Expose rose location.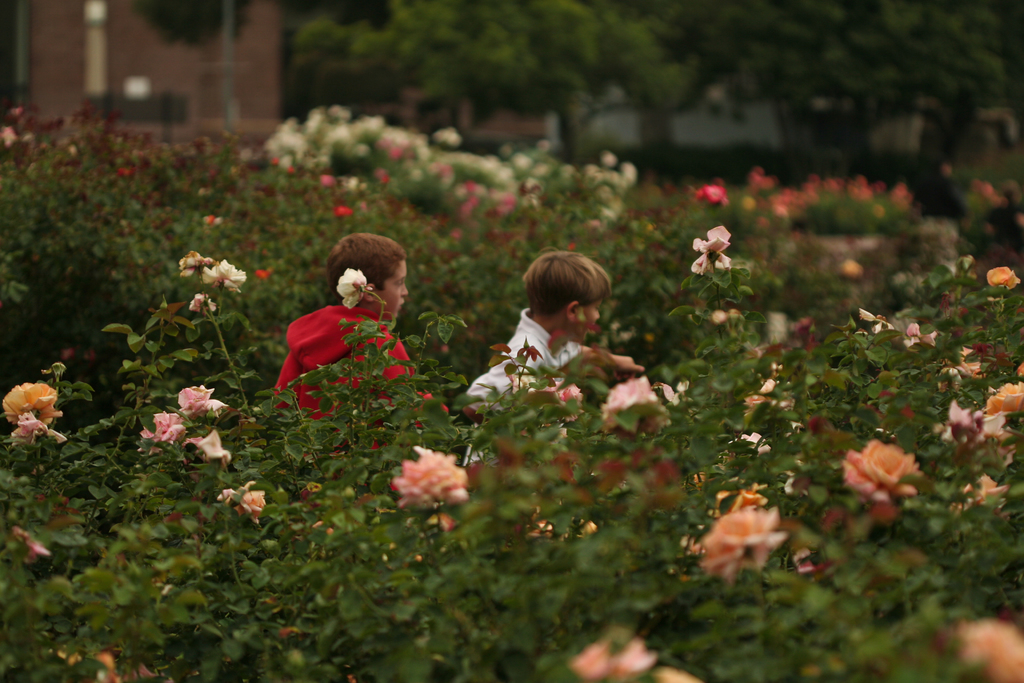
Exposed at <box>844,440,925,504</box>.
